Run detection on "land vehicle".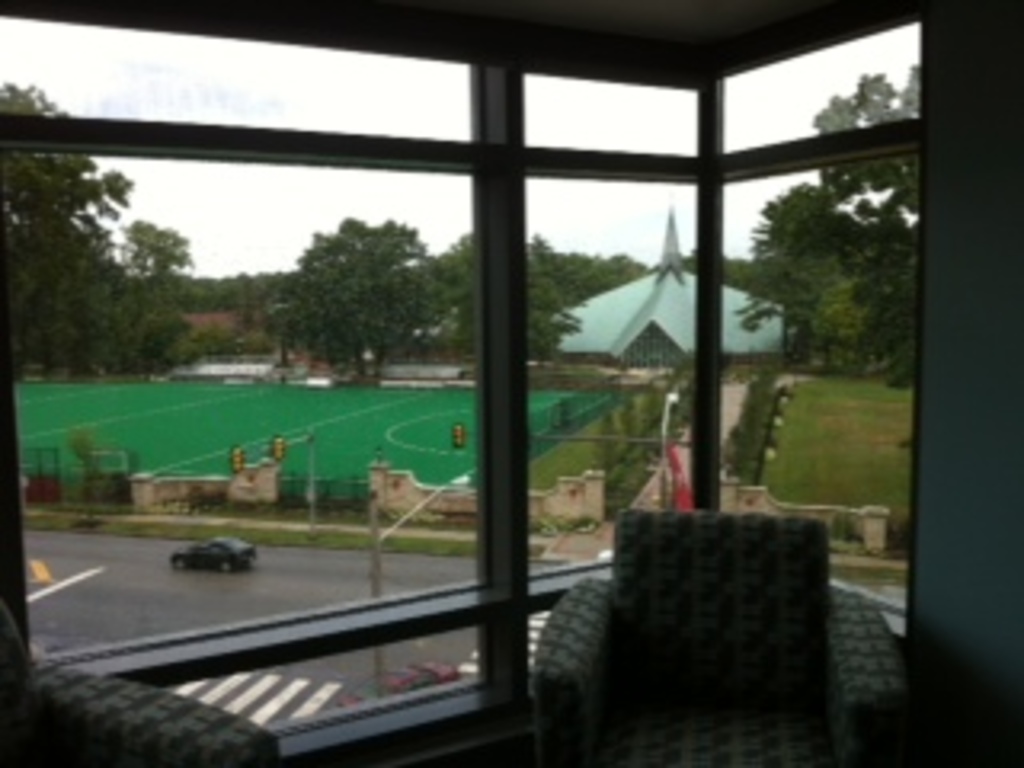
Result: pyautogui.locateOnScreen(170, 541, 256, 570).
